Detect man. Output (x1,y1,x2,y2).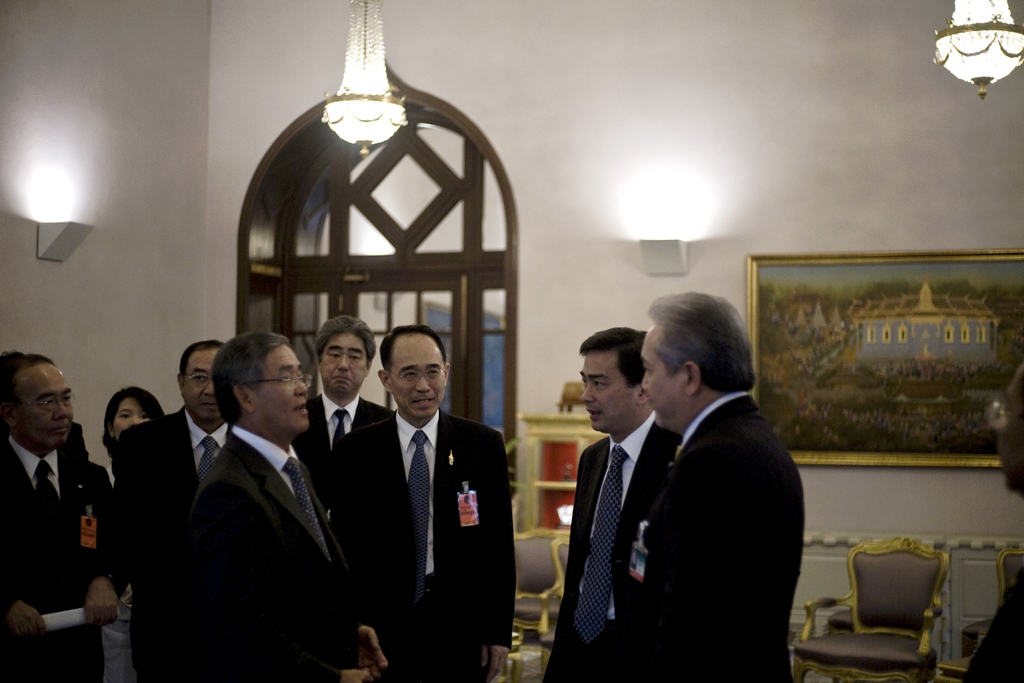
(545,321,686,682).
